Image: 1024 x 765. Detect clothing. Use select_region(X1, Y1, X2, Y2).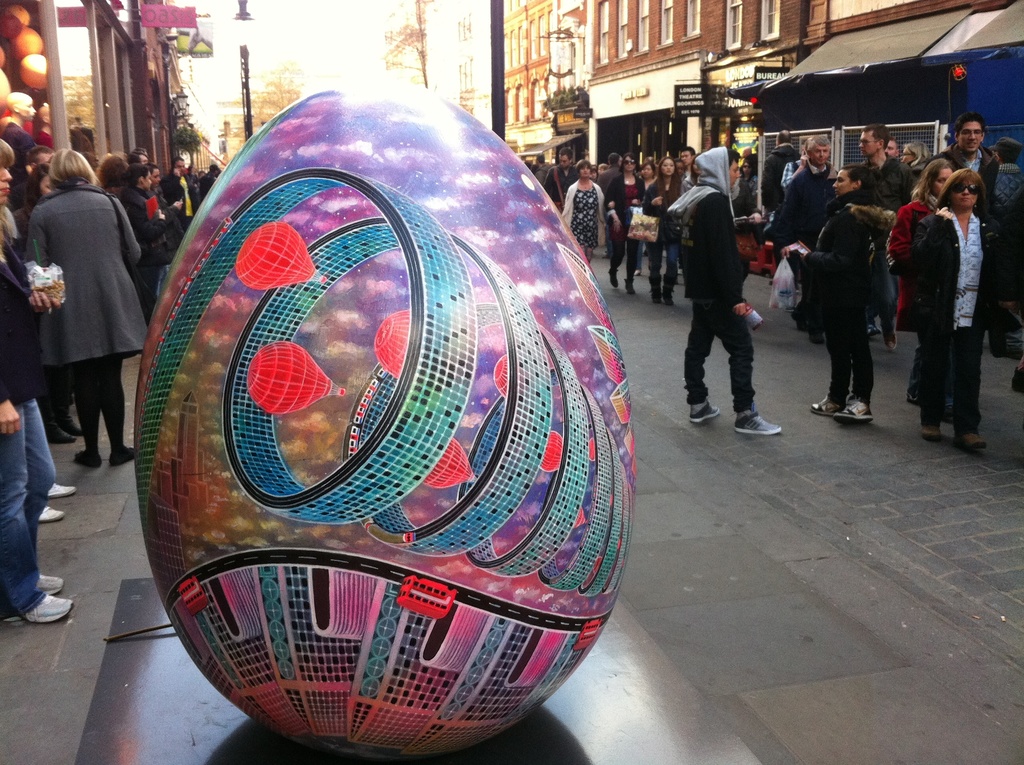
select_region(886, 200, 948, 392).
